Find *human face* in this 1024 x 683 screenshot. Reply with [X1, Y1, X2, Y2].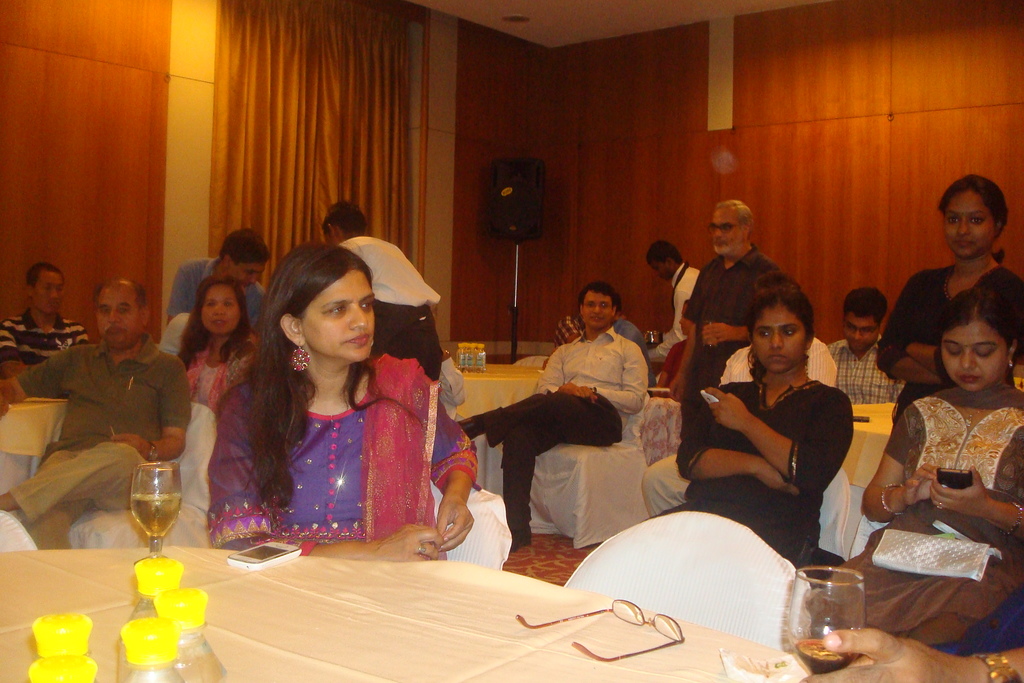
[305, 272, 376, 362].
